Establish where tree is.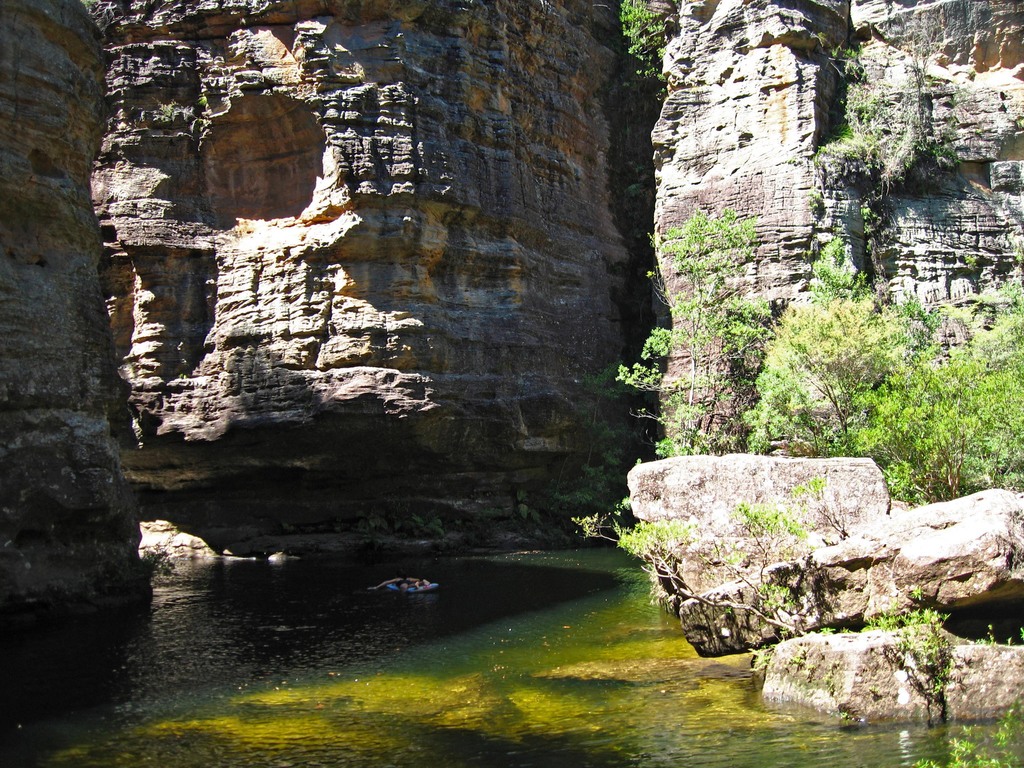
Established at x1=609, y1=205, x2=787, y2=458.
